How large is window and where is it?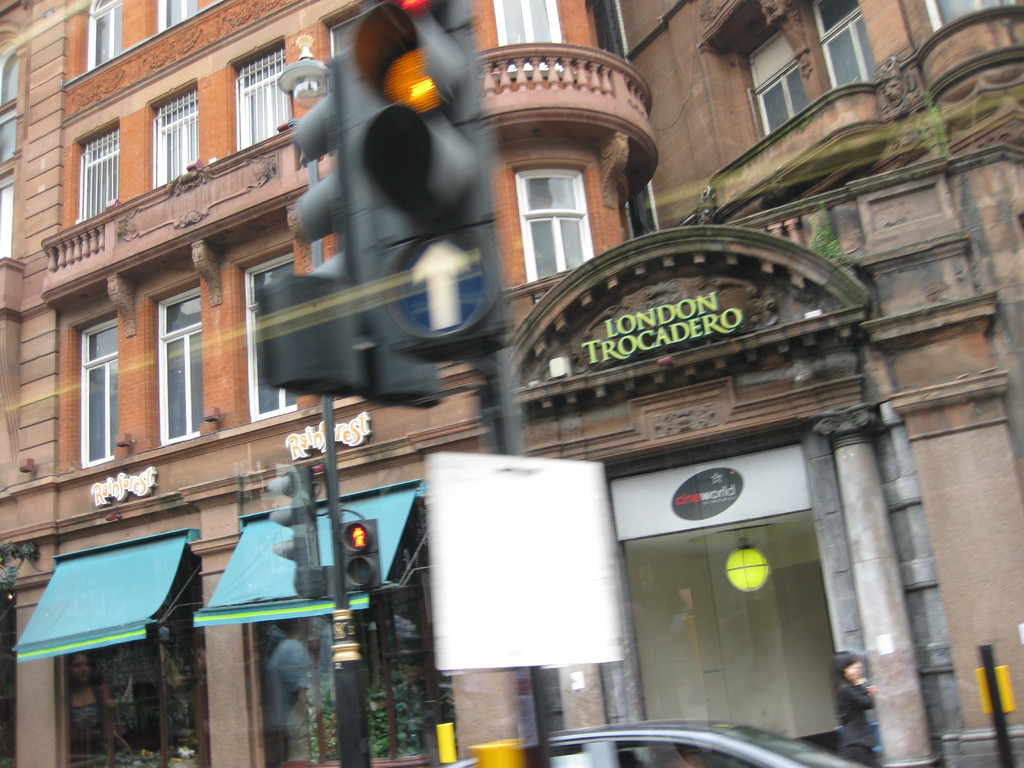
Bounding box: region(812, 0, 879, 90).
